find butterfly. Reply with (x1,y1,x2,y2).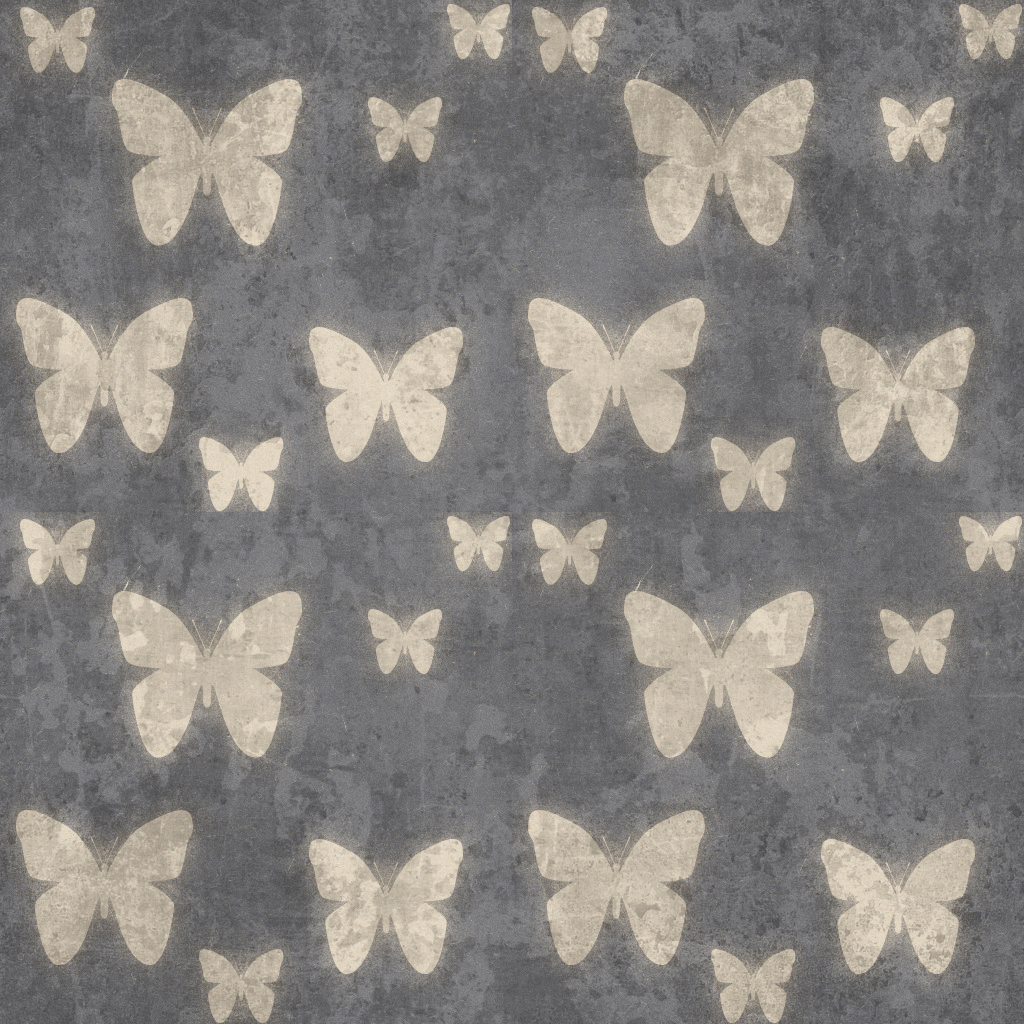
(961,515,1020,583).
